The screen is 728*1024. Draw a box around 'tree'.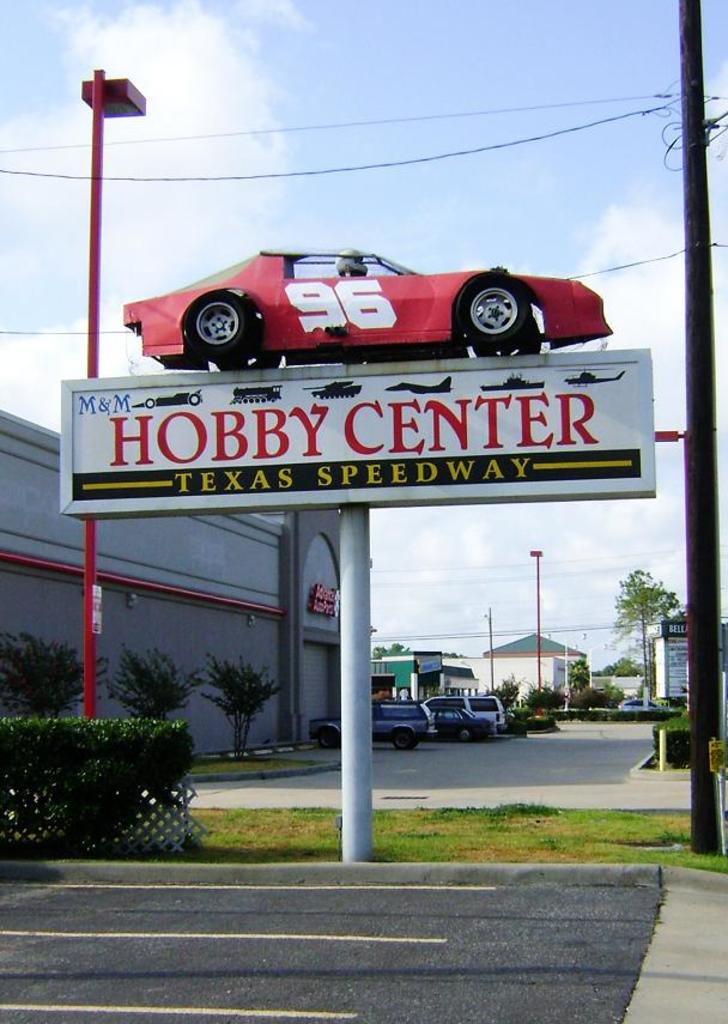
174, 658, 293, 759.
